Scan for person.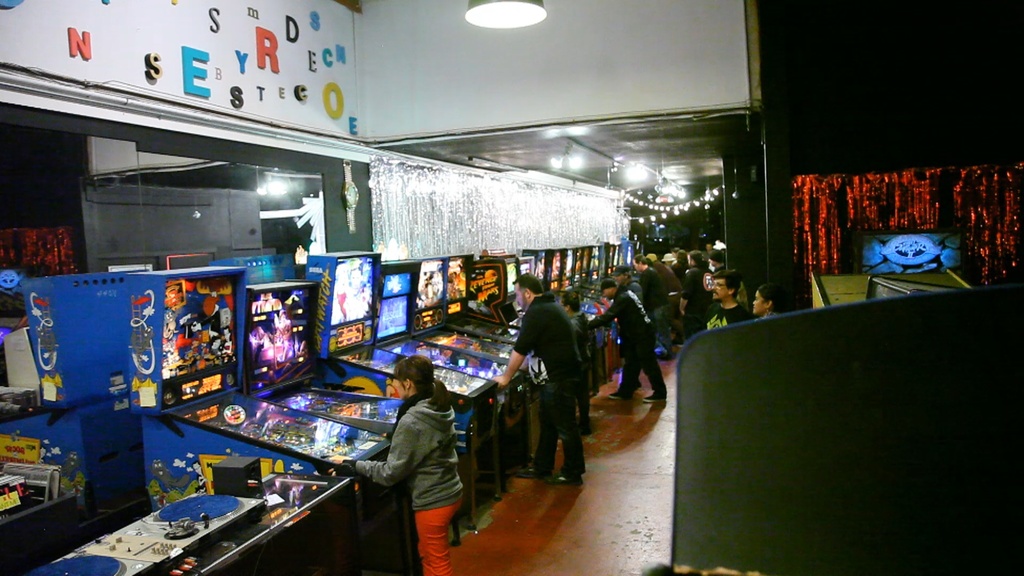
Scan result: x1=493 y1=266 x2=588 y2=492.
